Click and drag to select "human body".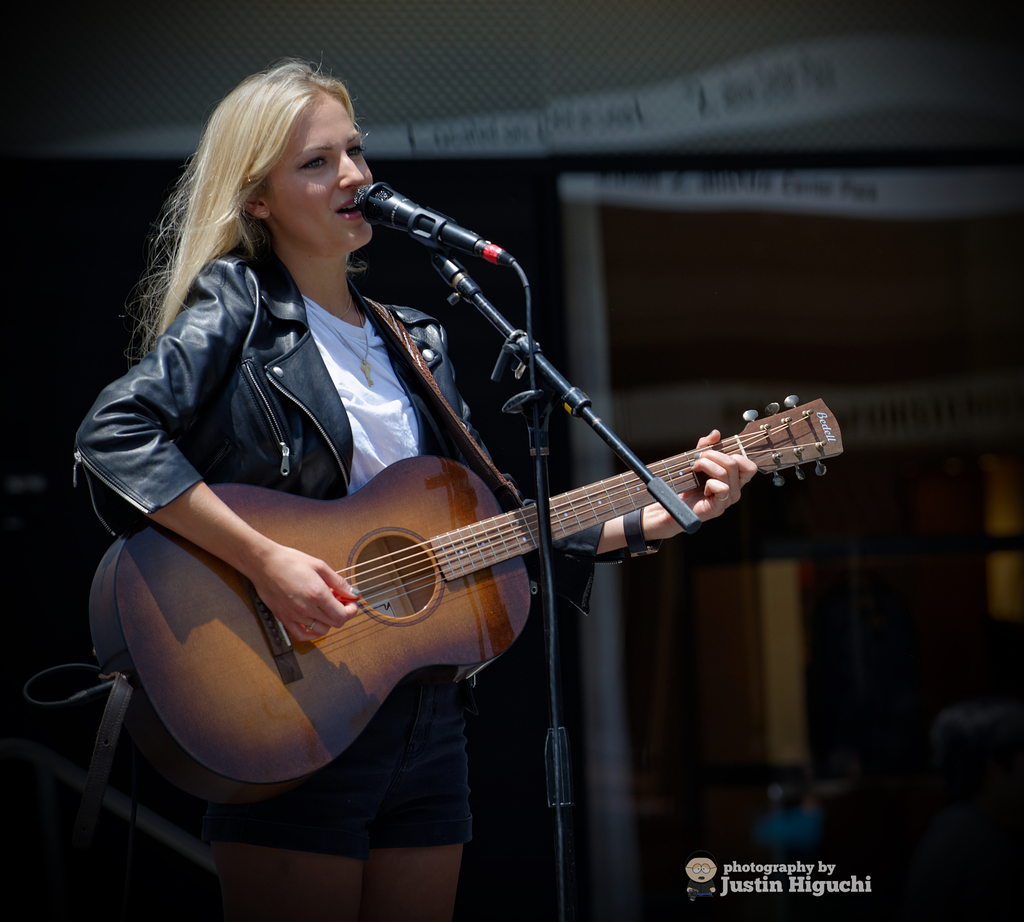
Selection: {"x1": 67, "y1": 45, "x2": 756, "y2": 921}.
